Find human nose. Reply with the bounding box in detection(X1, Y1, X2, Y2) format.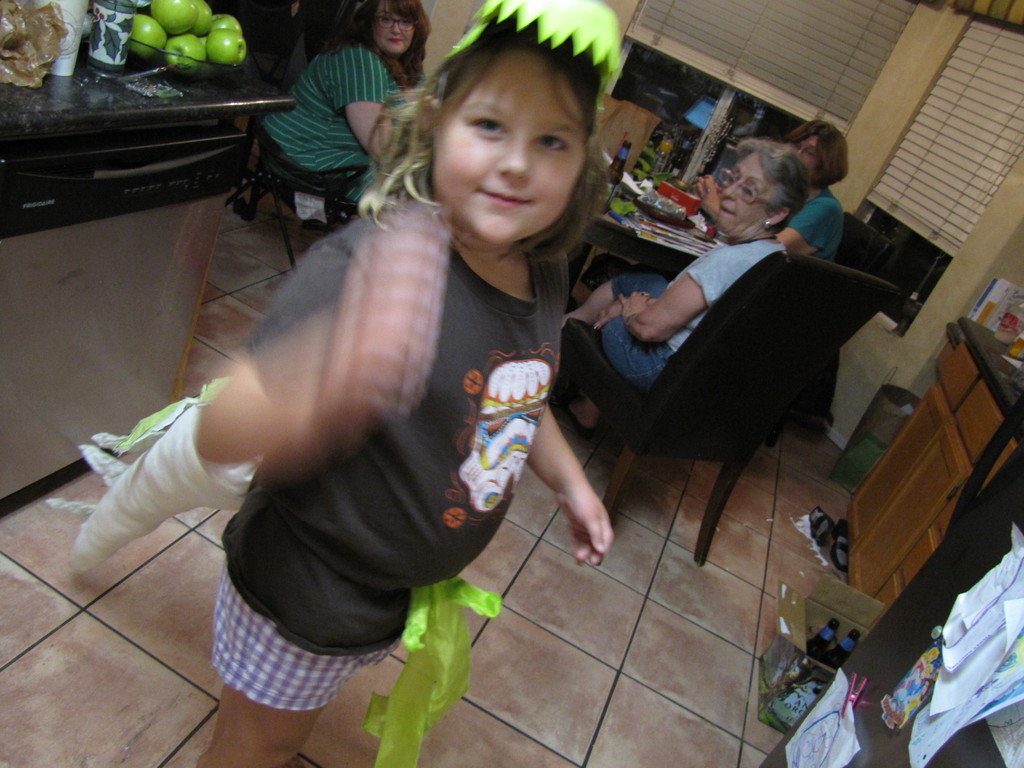
detection(797, 147, 806, 154).
